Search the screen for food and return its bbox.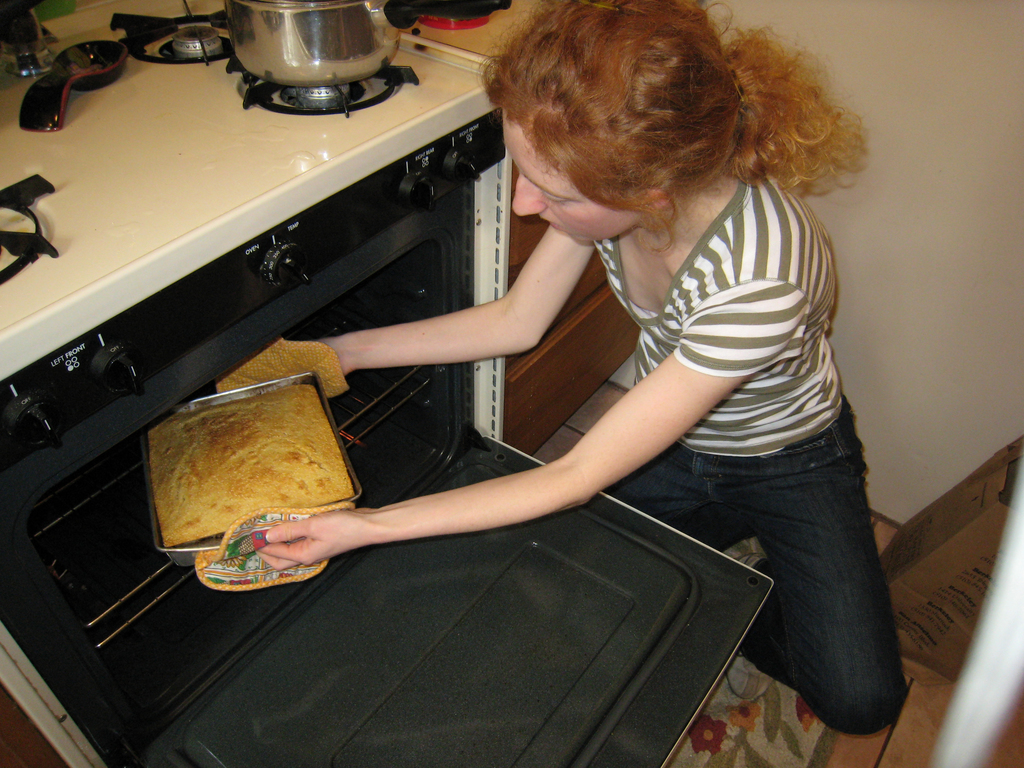
Found: crop(145, 371, 326, 559).
